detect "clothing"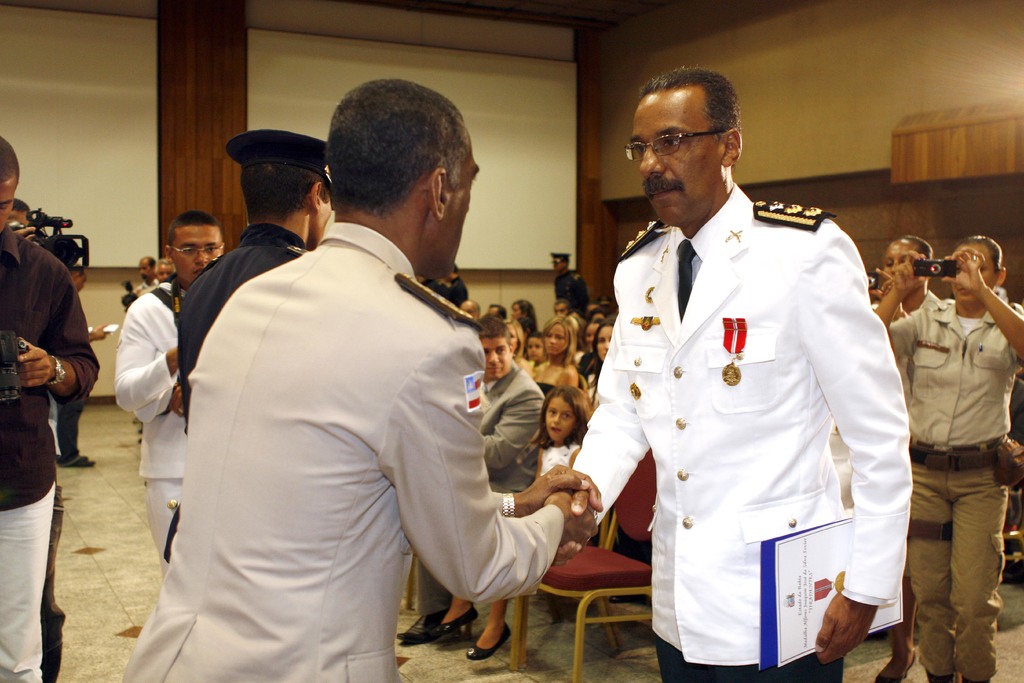
(0, 217, 107, 680)
